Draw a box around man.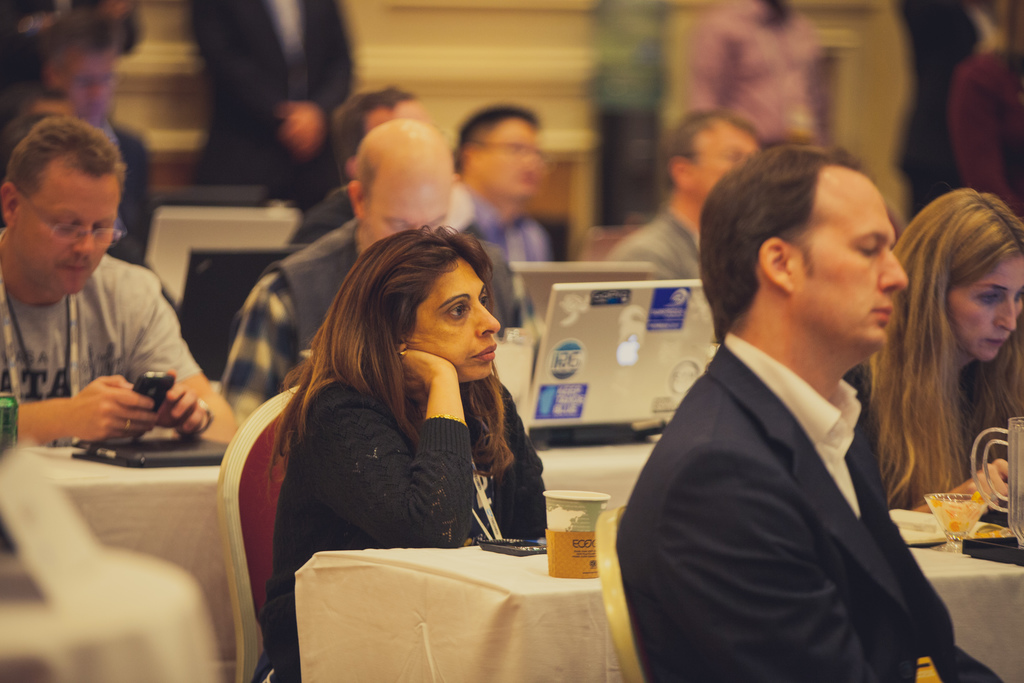
(left=591, top=108, right=758, bottom=283).
